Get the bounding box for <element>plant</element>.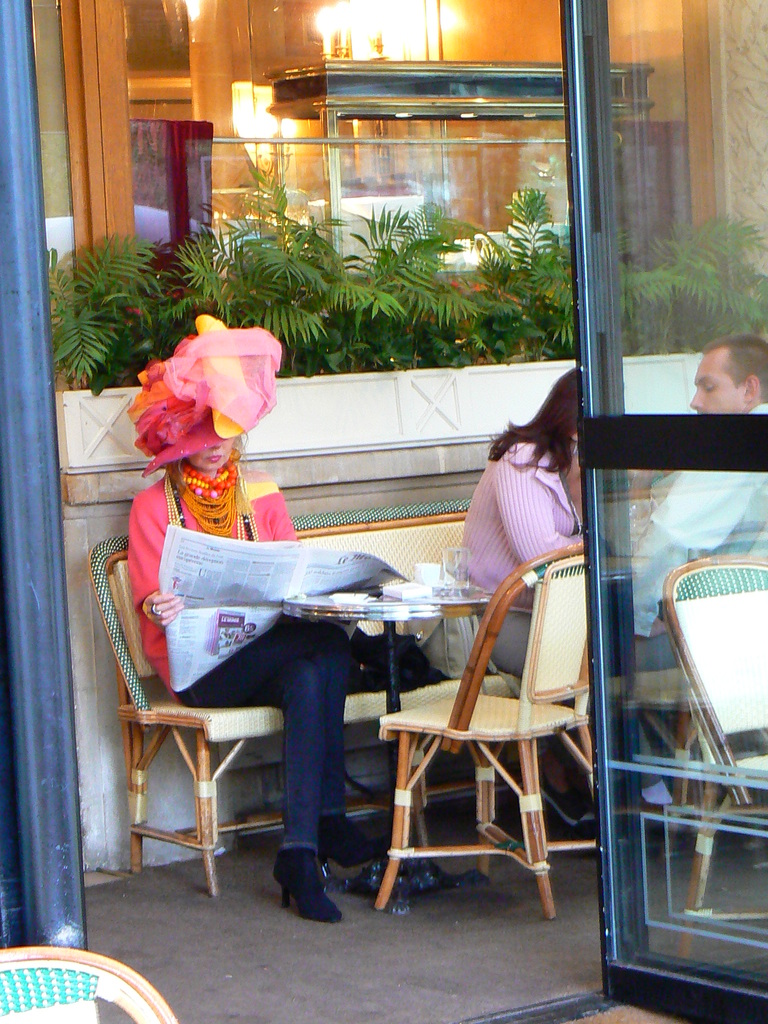
[x1=676, y1=196, x2=764, y2=347].
